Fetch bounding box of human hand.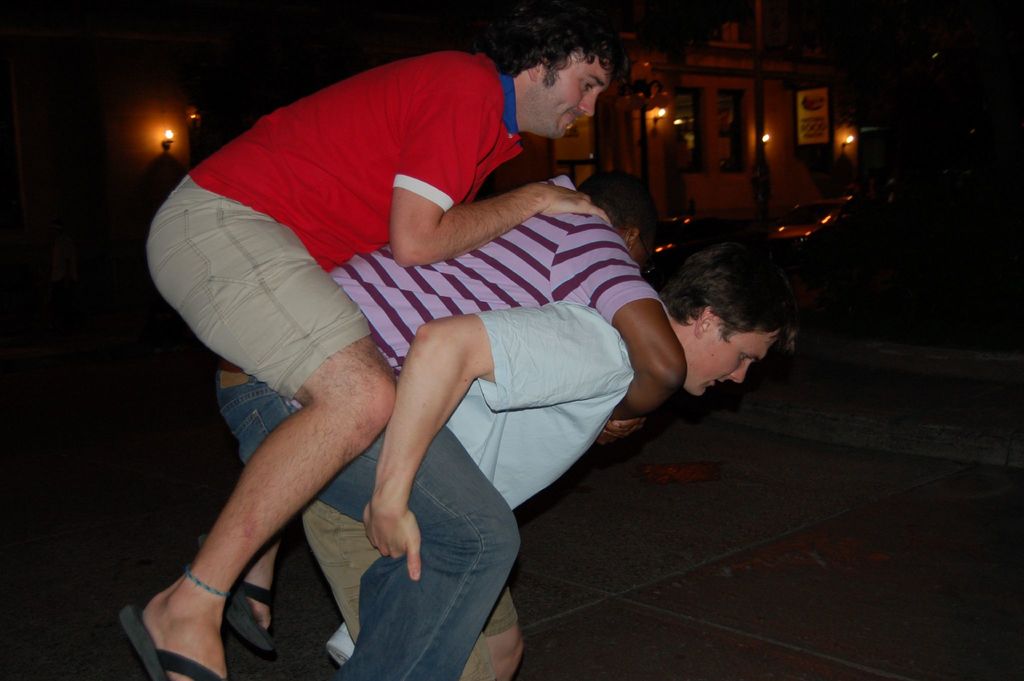
Bbox: (left=600, top=416, right=648, bottom=448).
